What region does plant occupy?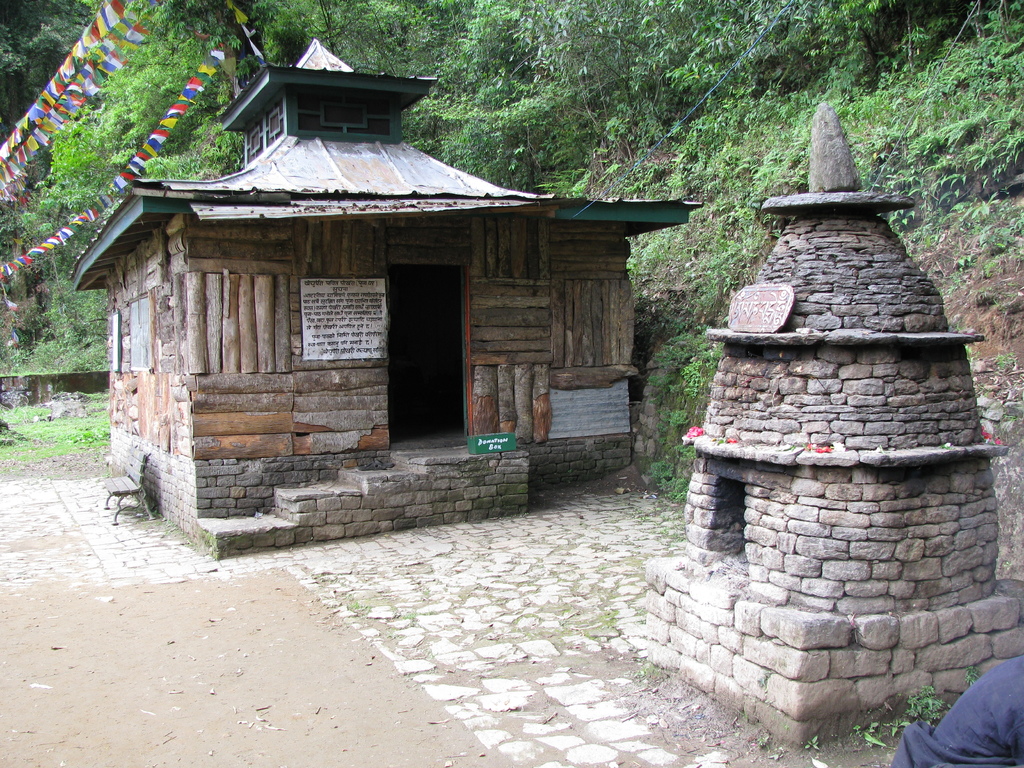
{"left": 849, "top": 714, "right": 888, "bottom": 753}.
